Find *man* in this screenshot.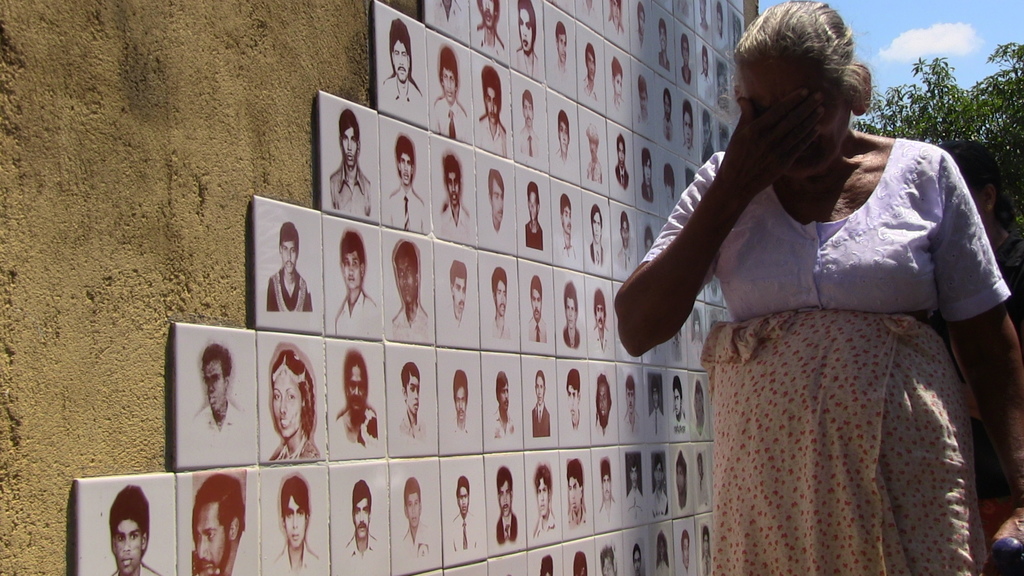
The bounding box for *man* is {"left": 269, "top": 470, "right": 324, "bottom": 575}.
